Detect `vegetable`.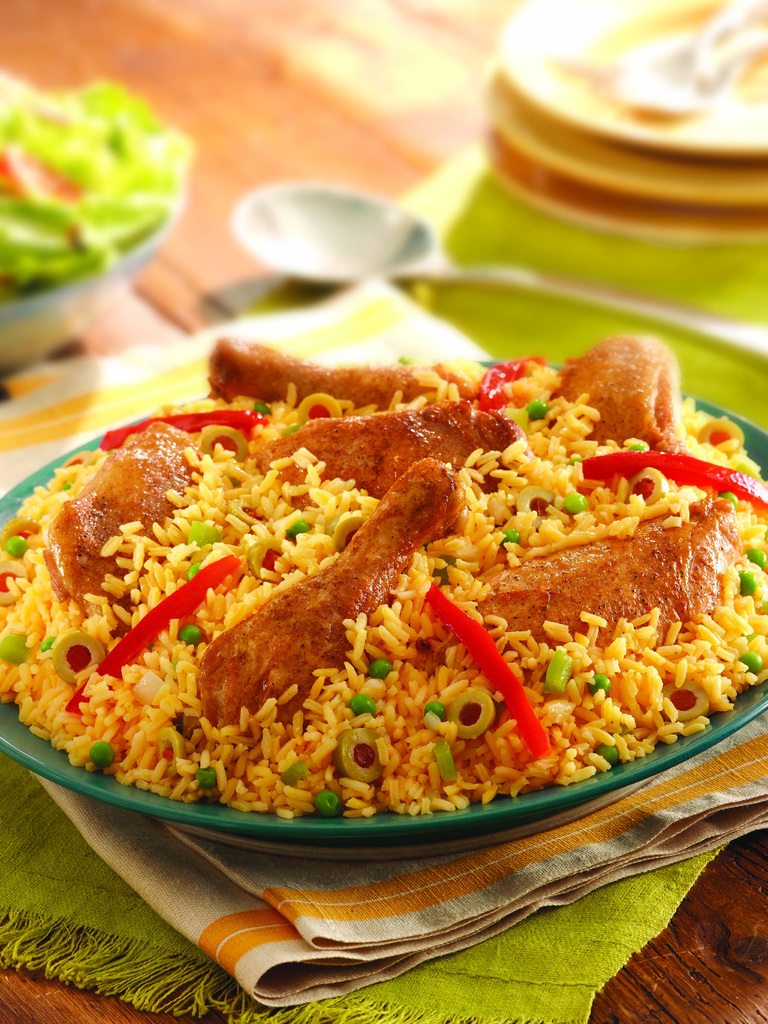
Detected at [314,792,346,818].
